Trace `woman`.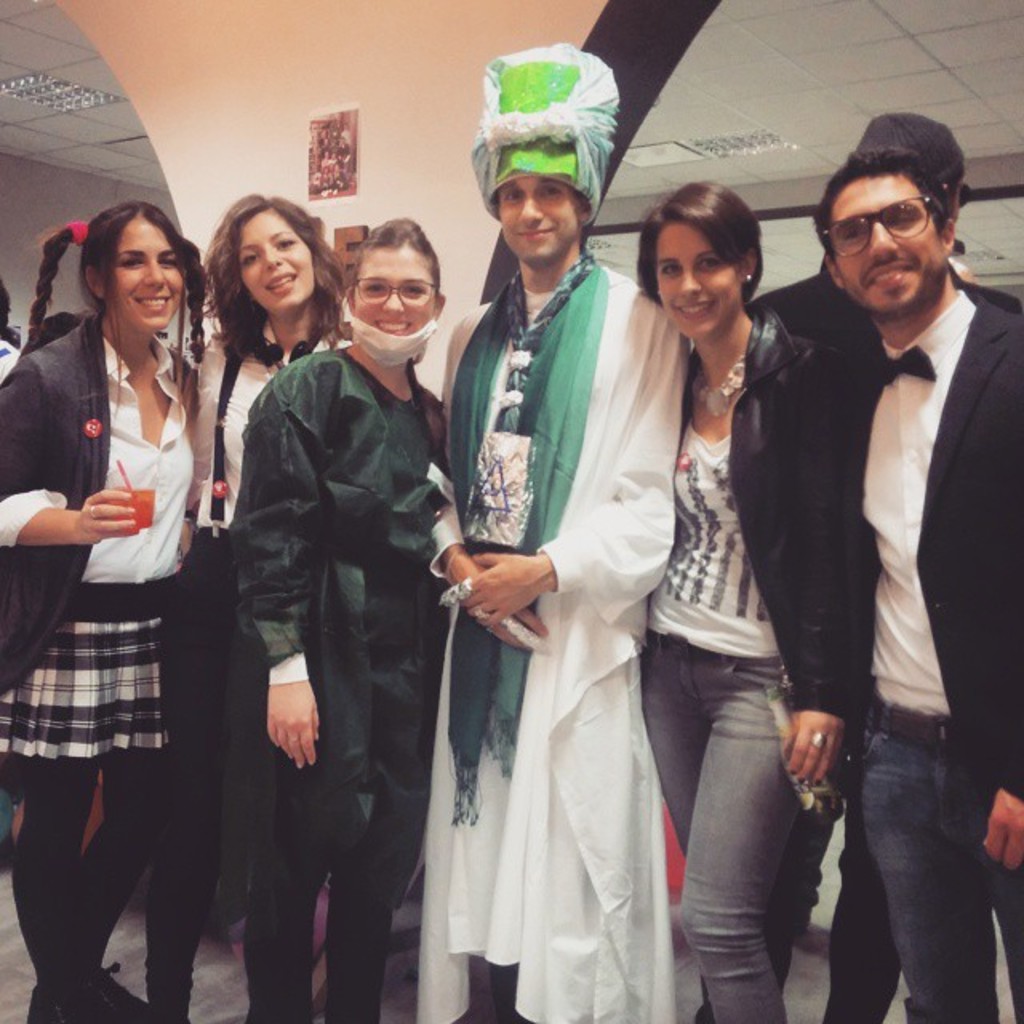
Traced to [left=174, top=192, right=350, bottom=1022].
